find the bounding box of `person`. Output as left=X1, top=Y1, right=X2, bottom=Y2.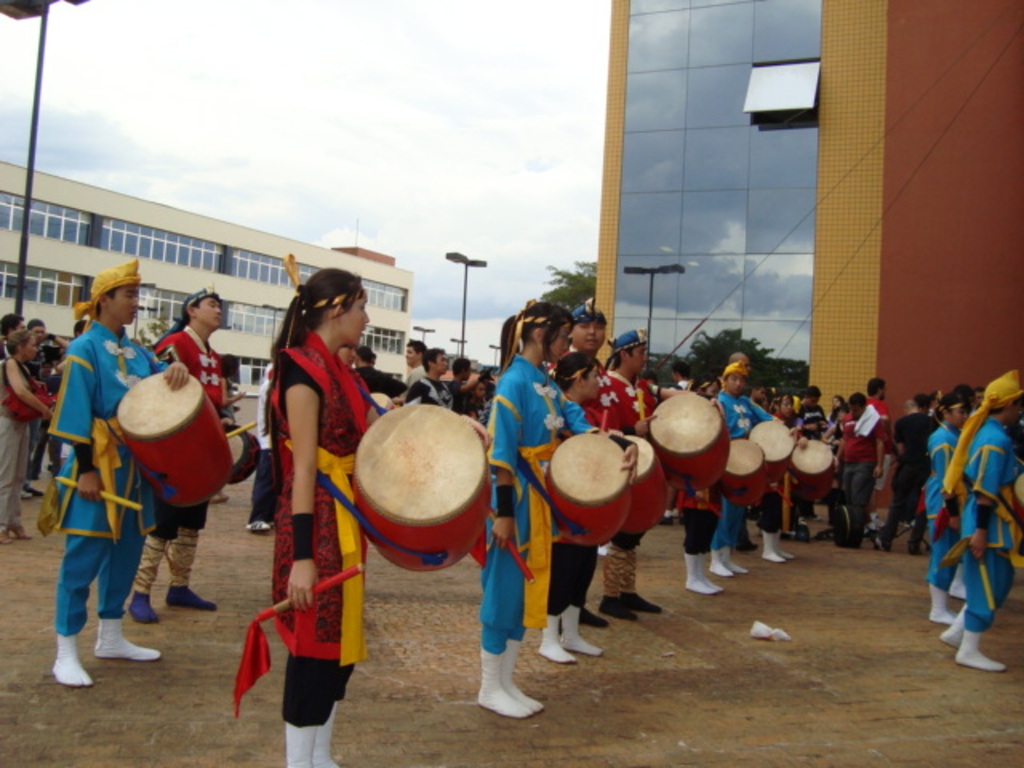
left=749, top=379, right=778, bottom=411.
